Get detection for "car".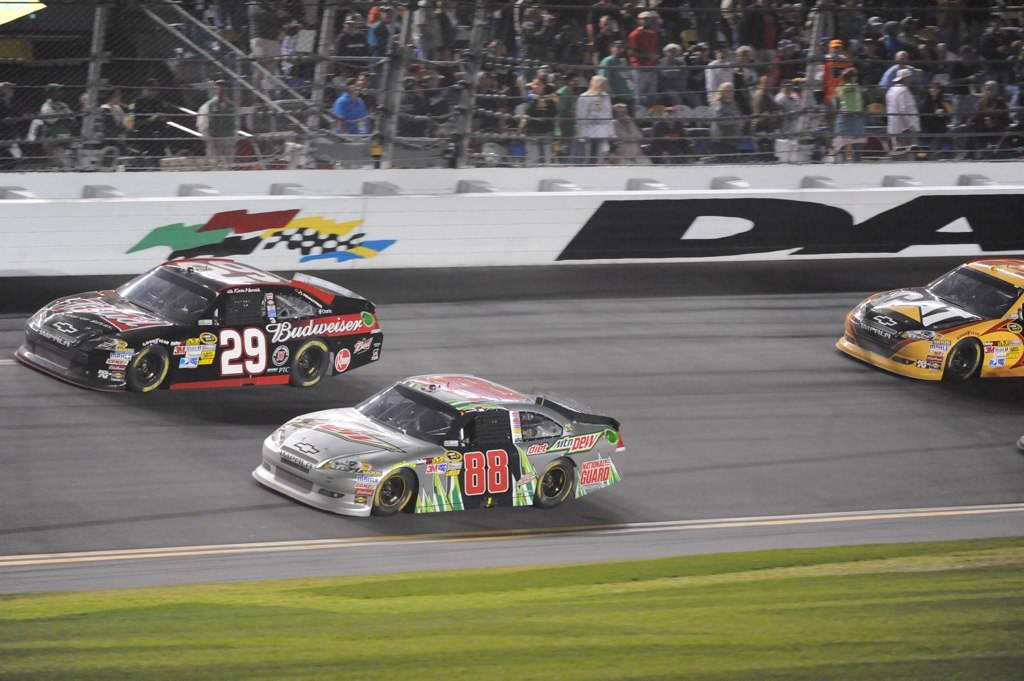
Detection: <bbox>9, 250, 385, 397</bbox>.
